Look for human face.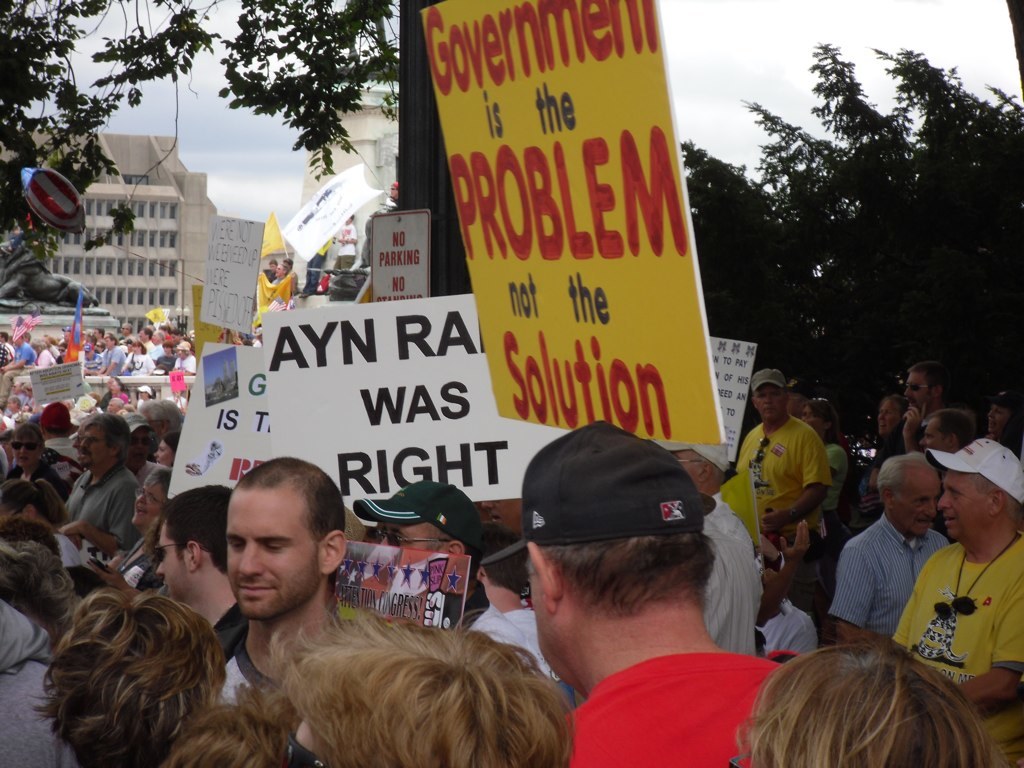
Found: box=[117, 406, 134, 415].
